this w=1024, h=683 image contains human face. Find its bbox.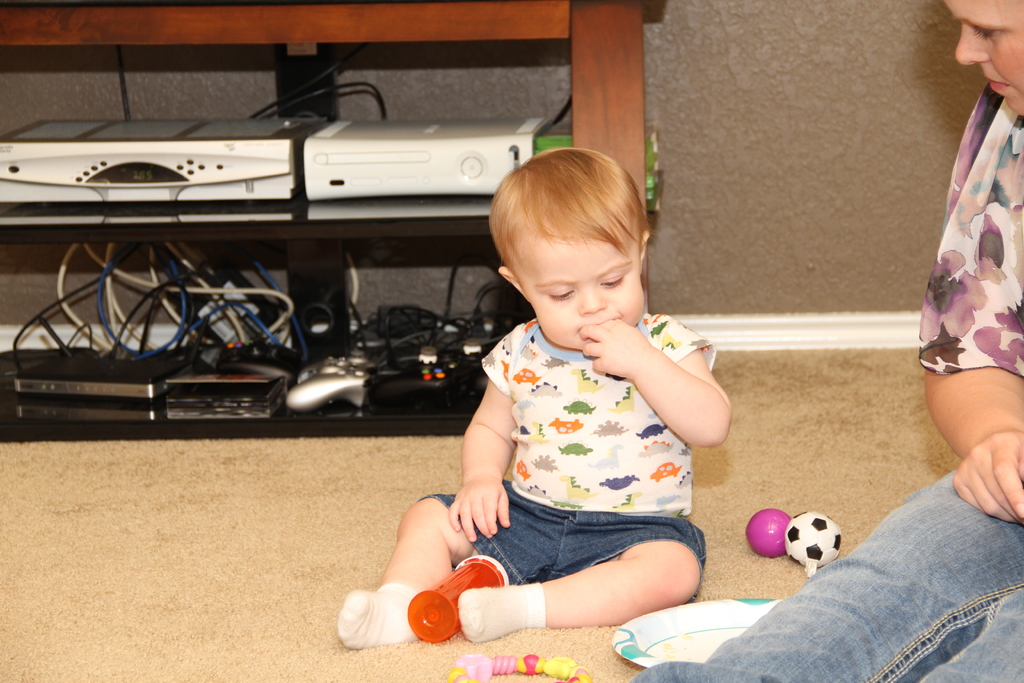
(942,0,1023,122).
